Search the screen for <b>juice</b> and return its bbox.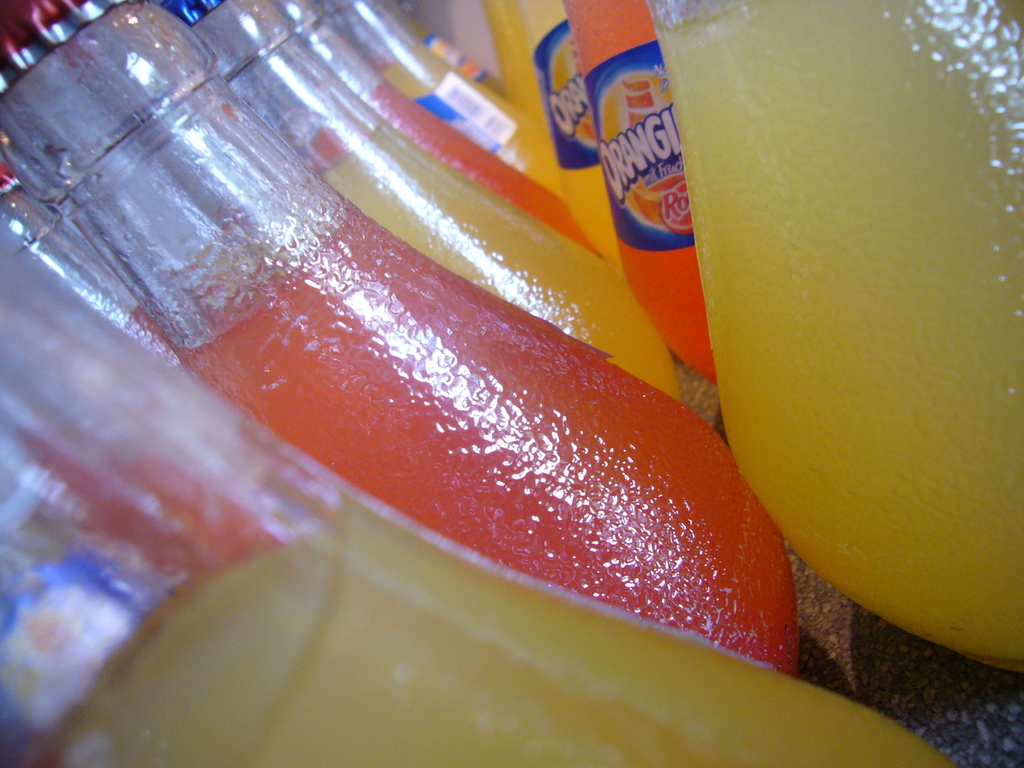
Found: [175, 203, 807, 680].
